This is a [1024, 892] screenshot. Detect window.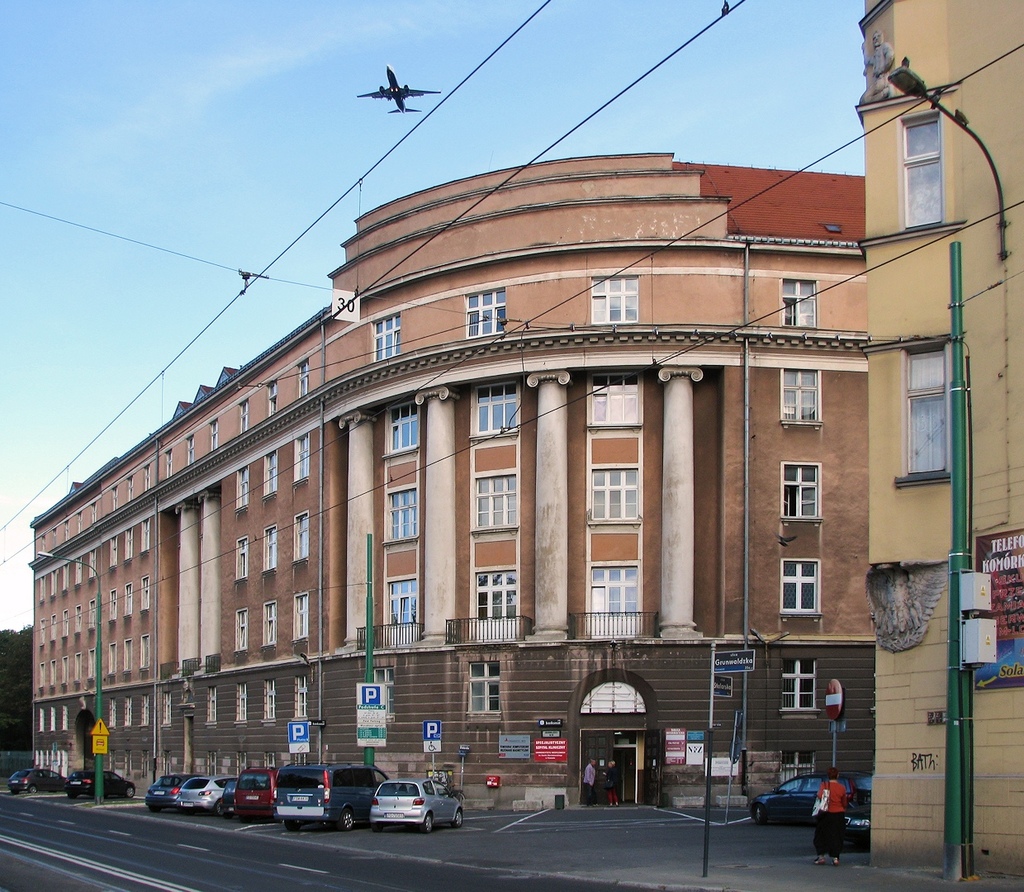
<bbox>259, 449, 279, 498</bbox>.
